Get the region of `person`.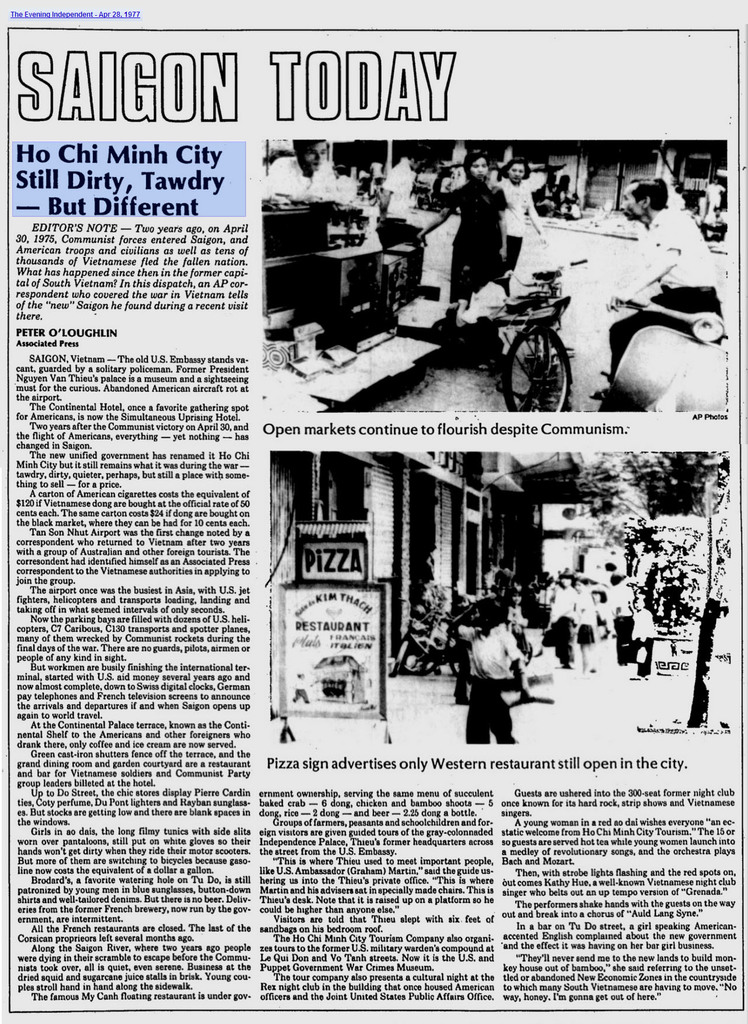
box=[603, 569, 640, 665].
